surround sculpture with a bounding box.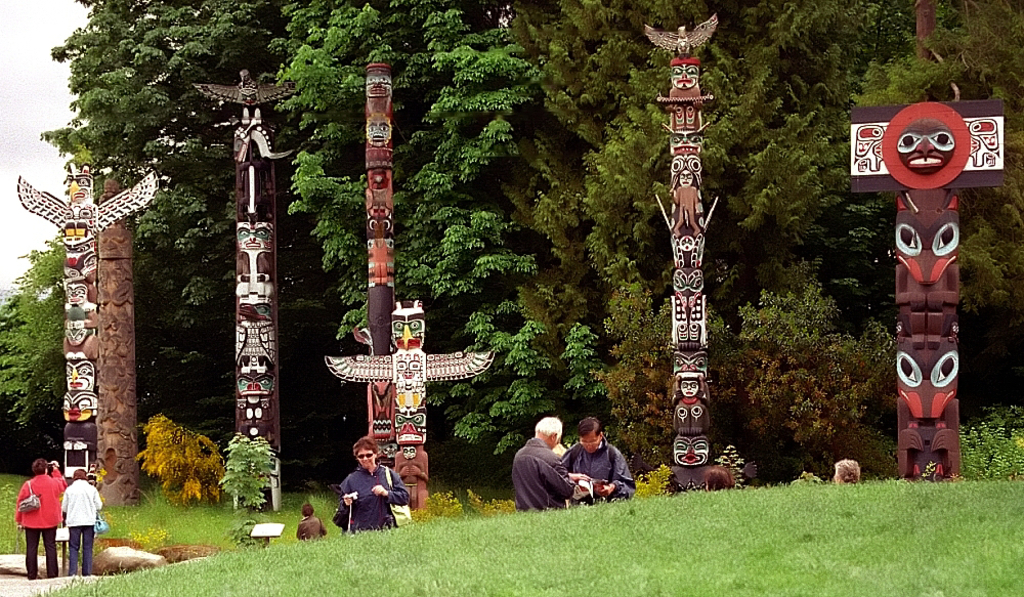
locate(349, 55, 412, 534).
